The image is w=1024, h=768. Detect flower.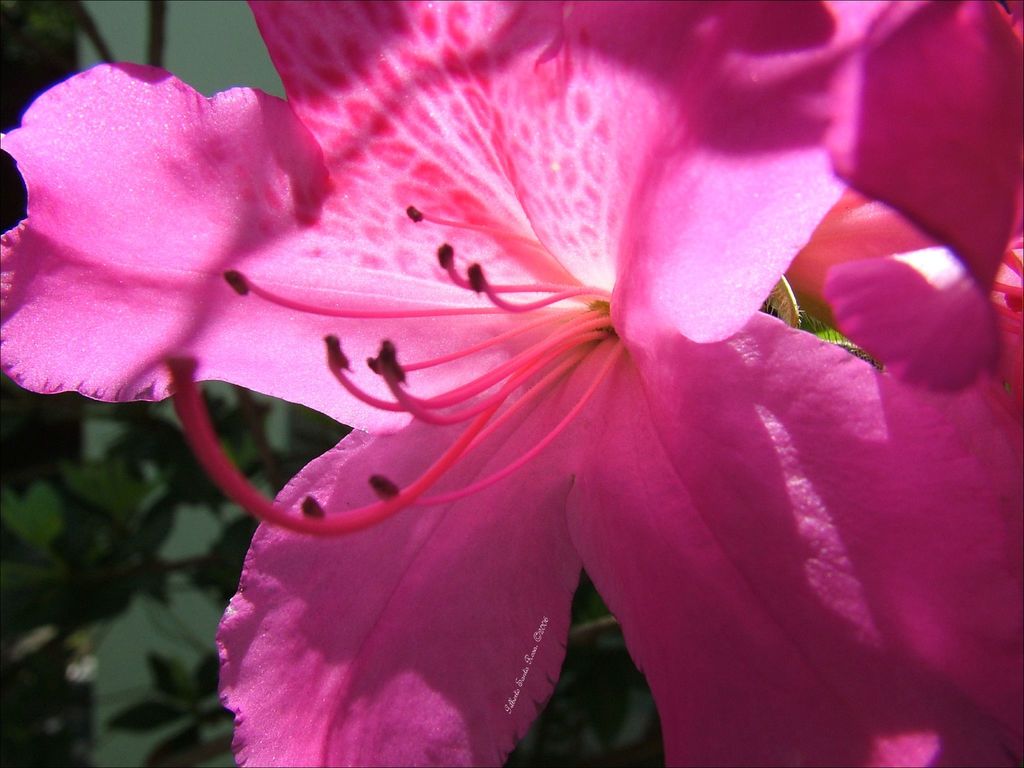
Detection: bbox=[0, 0, 1023, 767].
